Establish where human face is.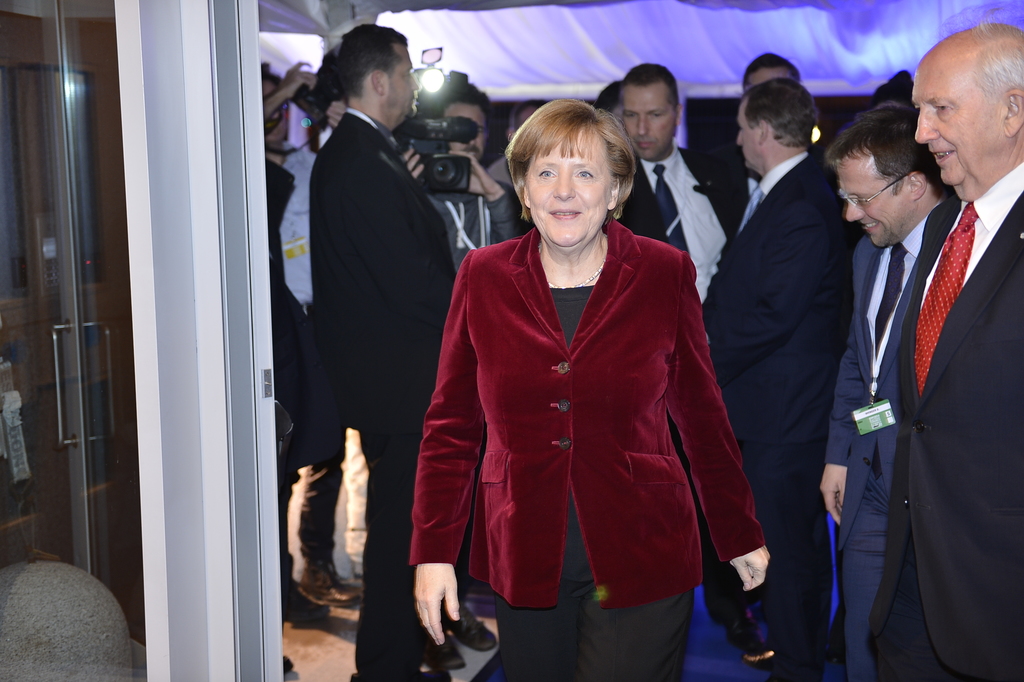
Established at {"left": 442, "top": 101, "right": 487, "bottom": 158}.
